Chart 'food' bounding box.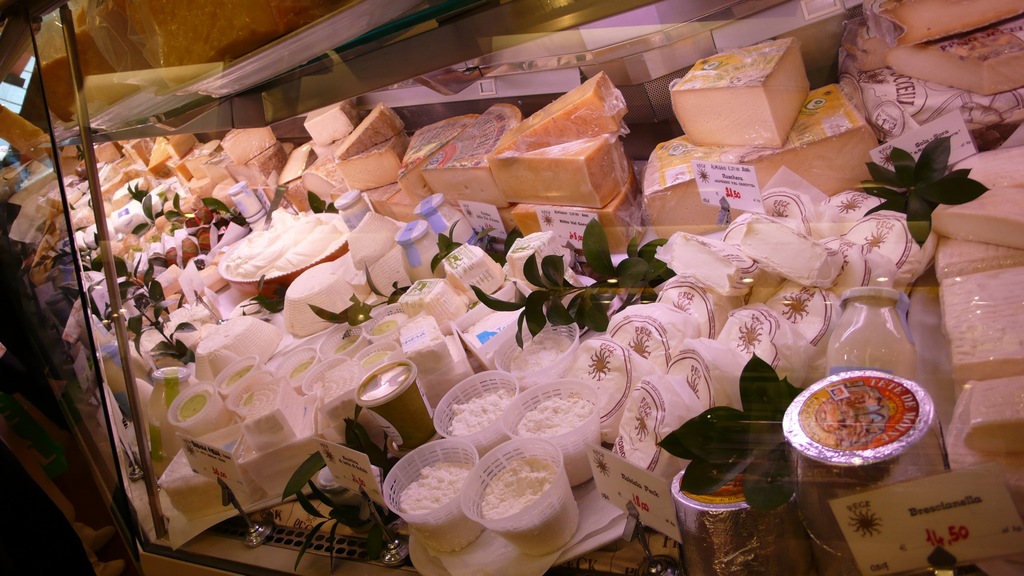
Charted: region(40, 170, 87, 214).
